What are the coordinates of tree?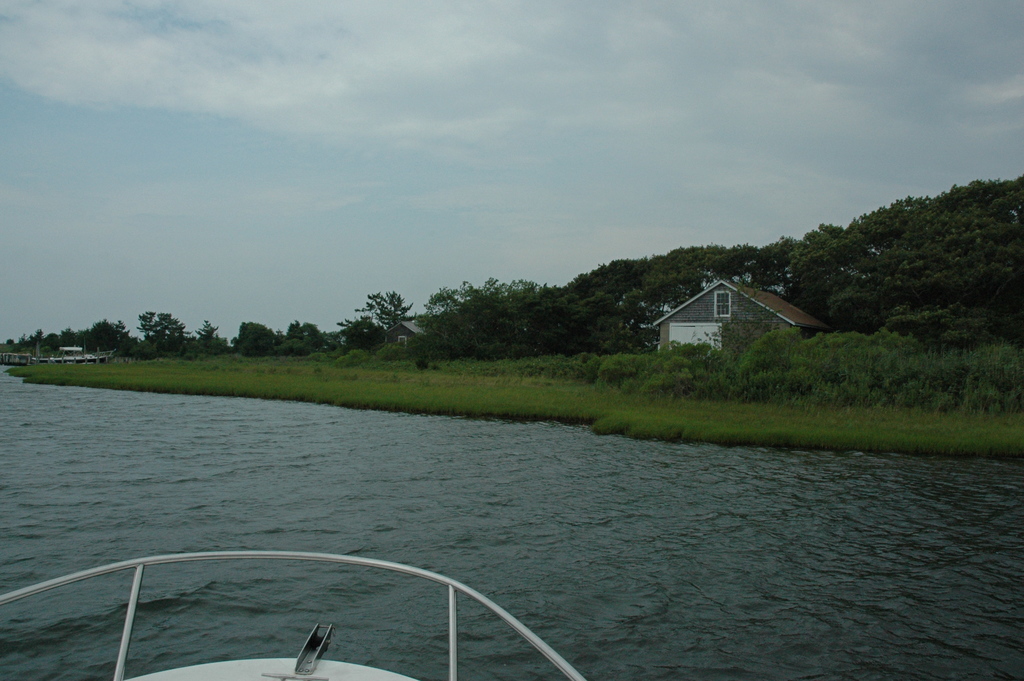
BBox(356, 286, 410, 342).
